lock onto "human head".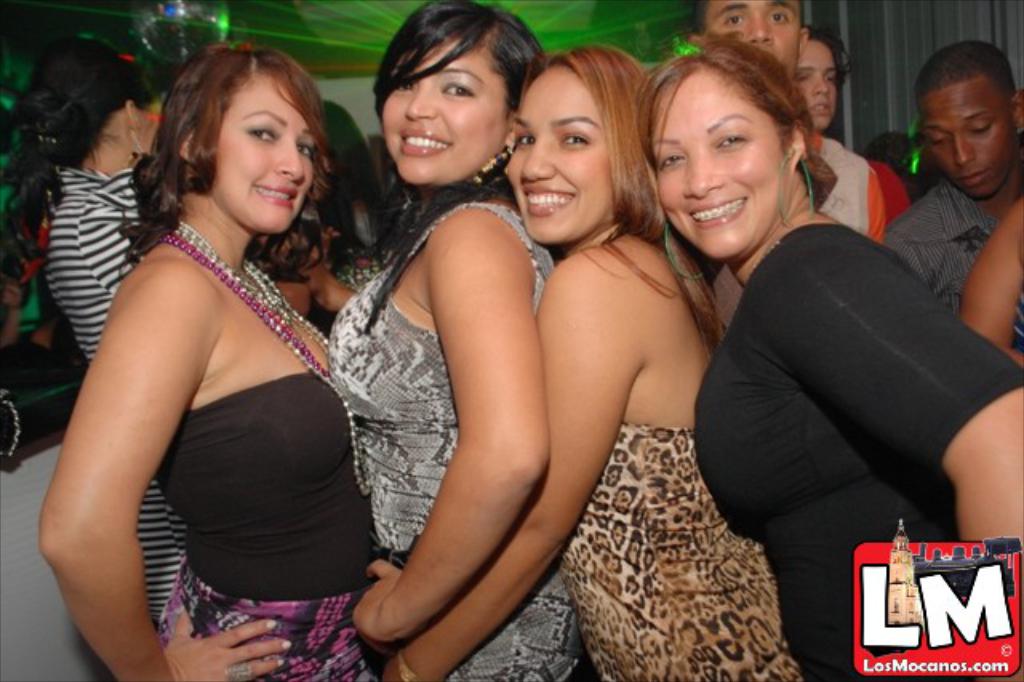
Locked: detection(14, 34, 155, 183).
